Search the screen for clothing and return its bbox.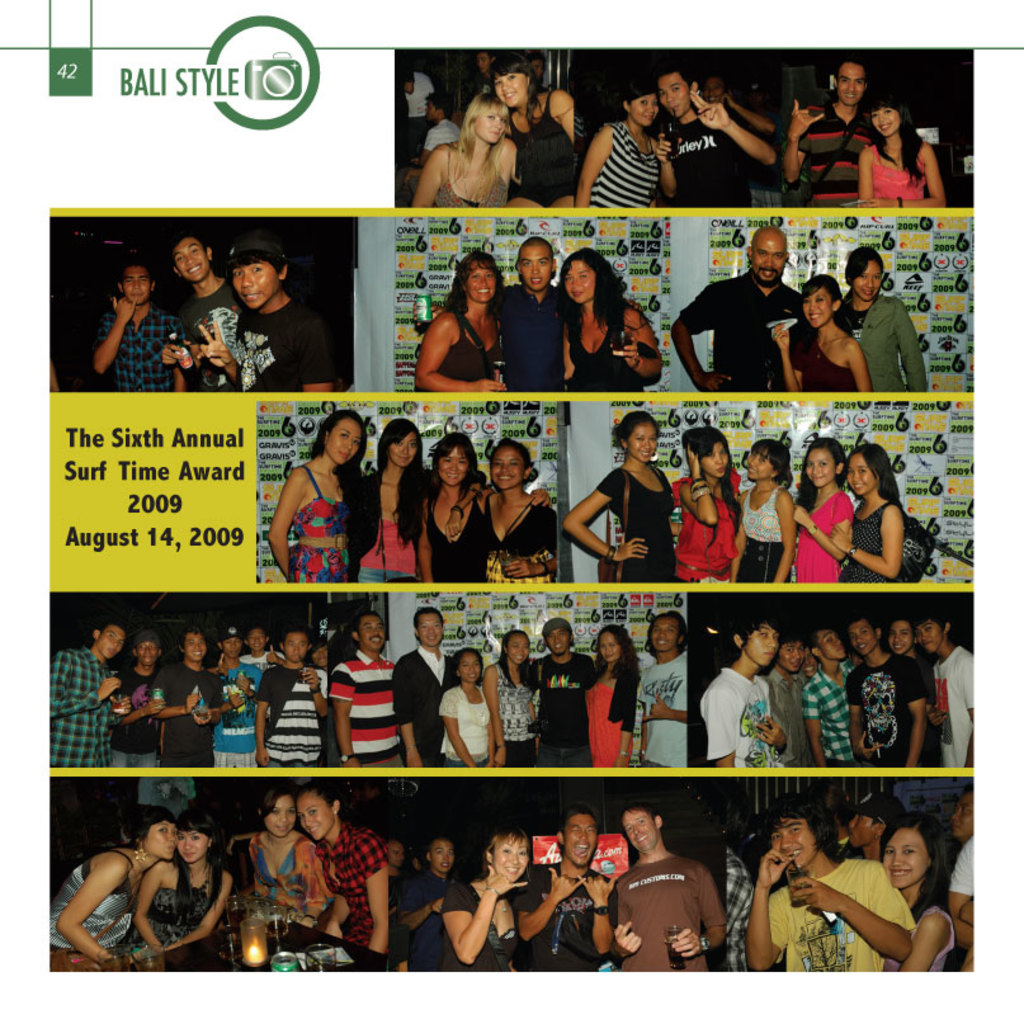
Found: (741, 483, 793, 587).
